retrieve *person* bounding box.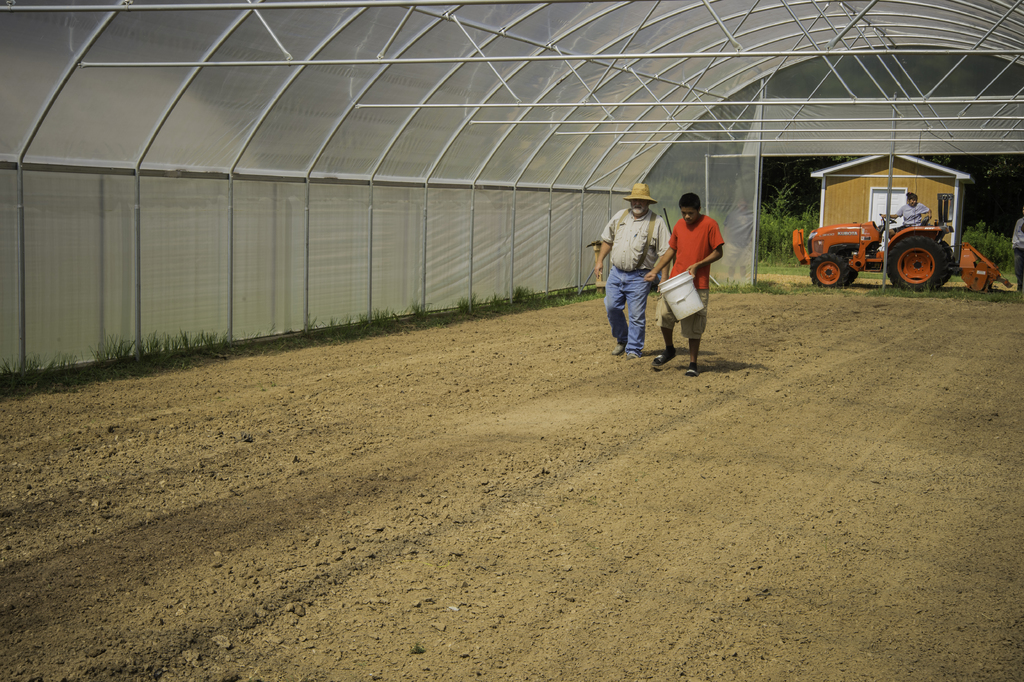
Bounding box: Rect(598, 180, 673, 360).
